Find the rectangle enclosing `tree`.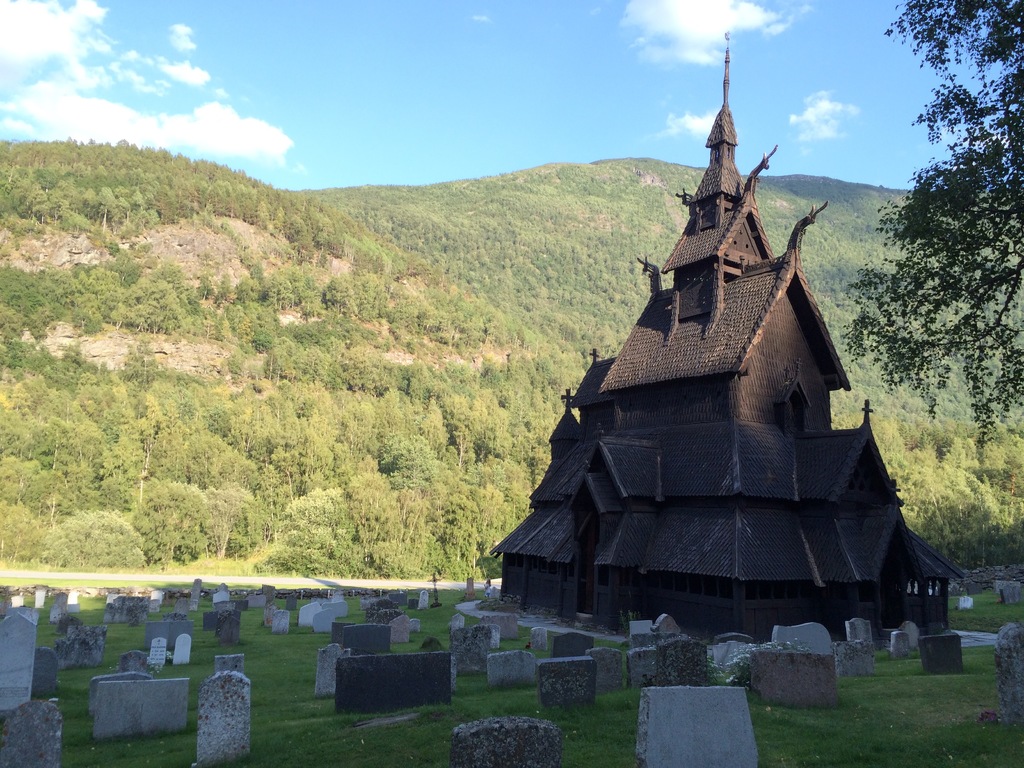
<box>385,305,426,355</box>.
